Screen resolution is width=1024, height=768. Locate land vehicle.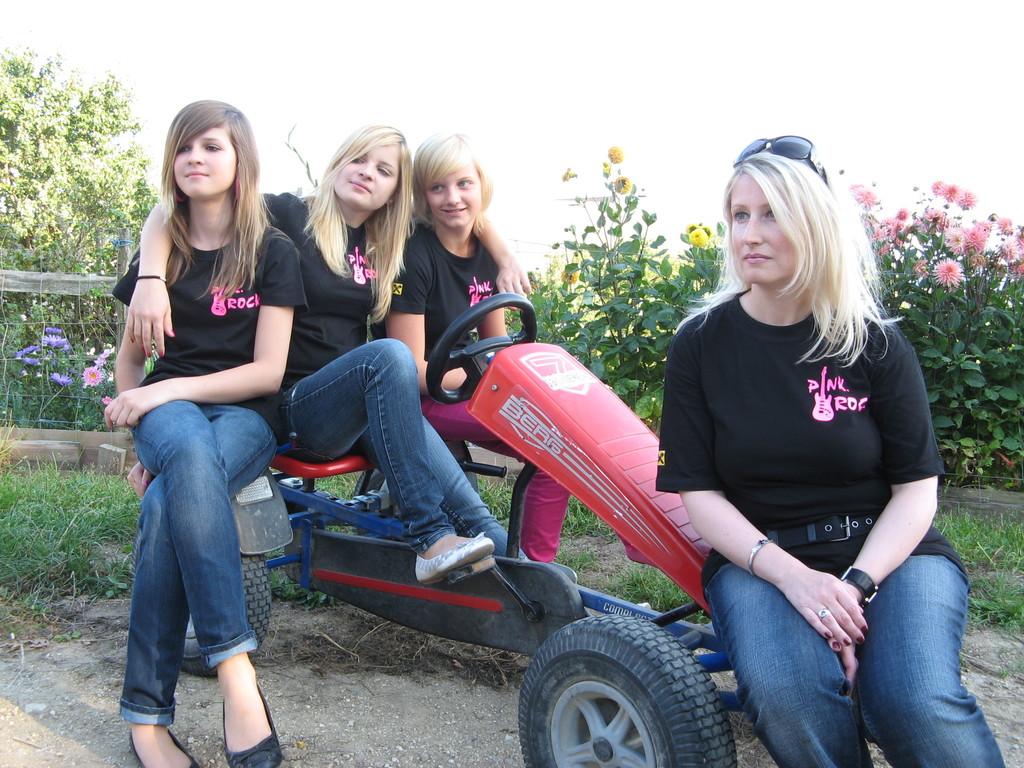
bbox=[179, 291, 742, 767].
